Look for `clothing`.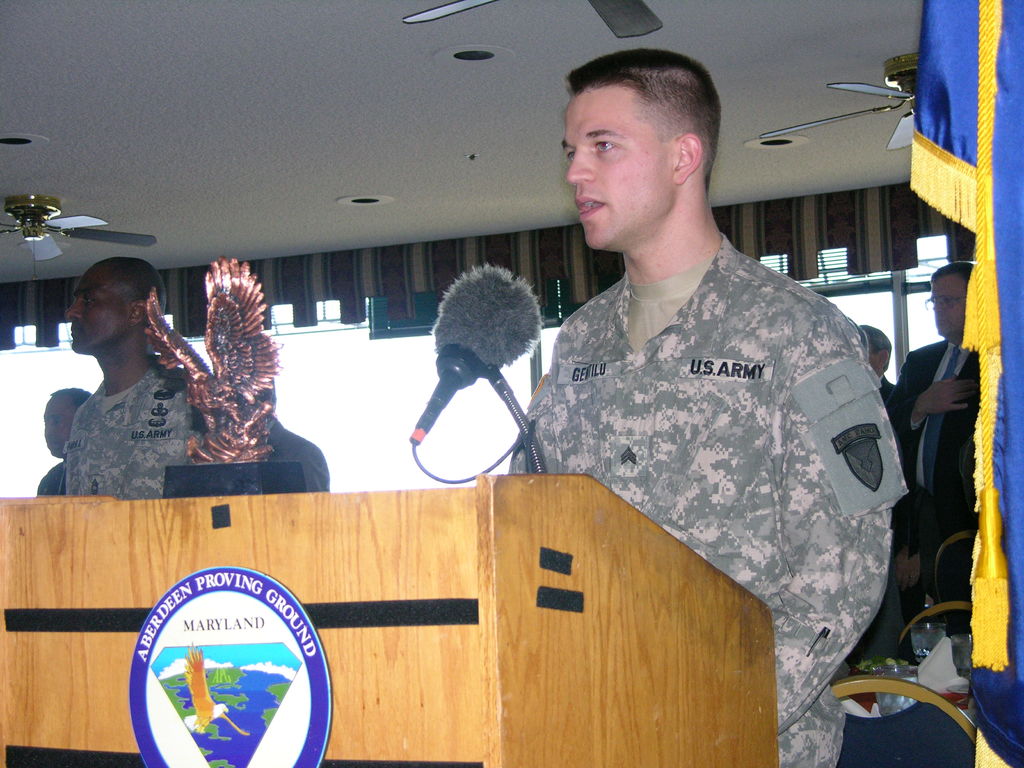
Found: {"left": 888, "top": 337, "right": 982, "bottom": 666}.
